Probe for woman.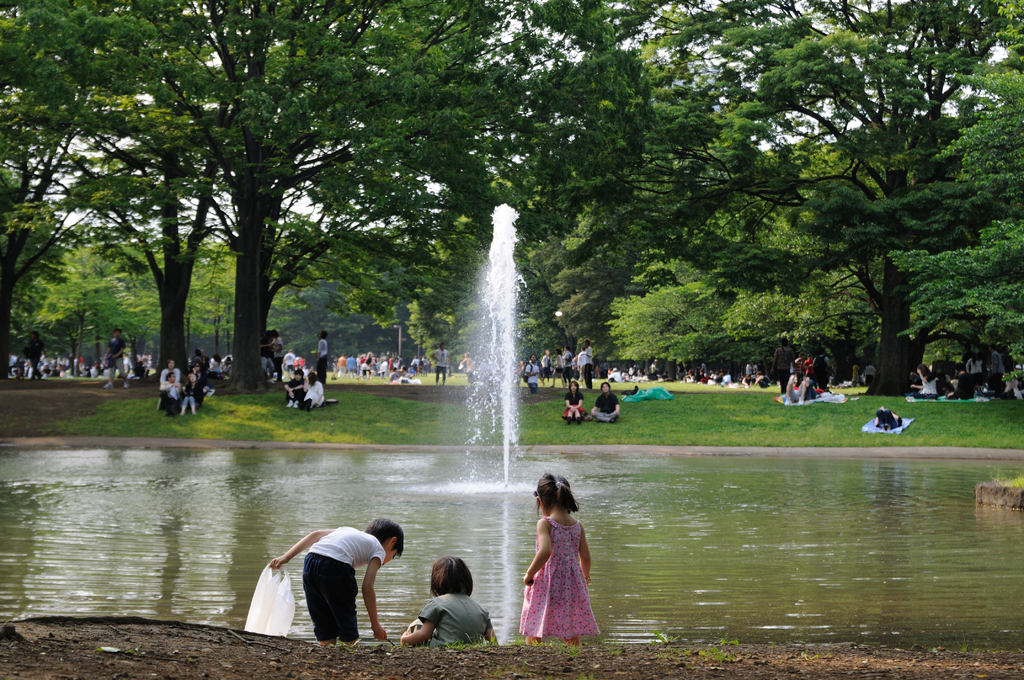
Probe result: bbox=(564, 377, 585, 426).
